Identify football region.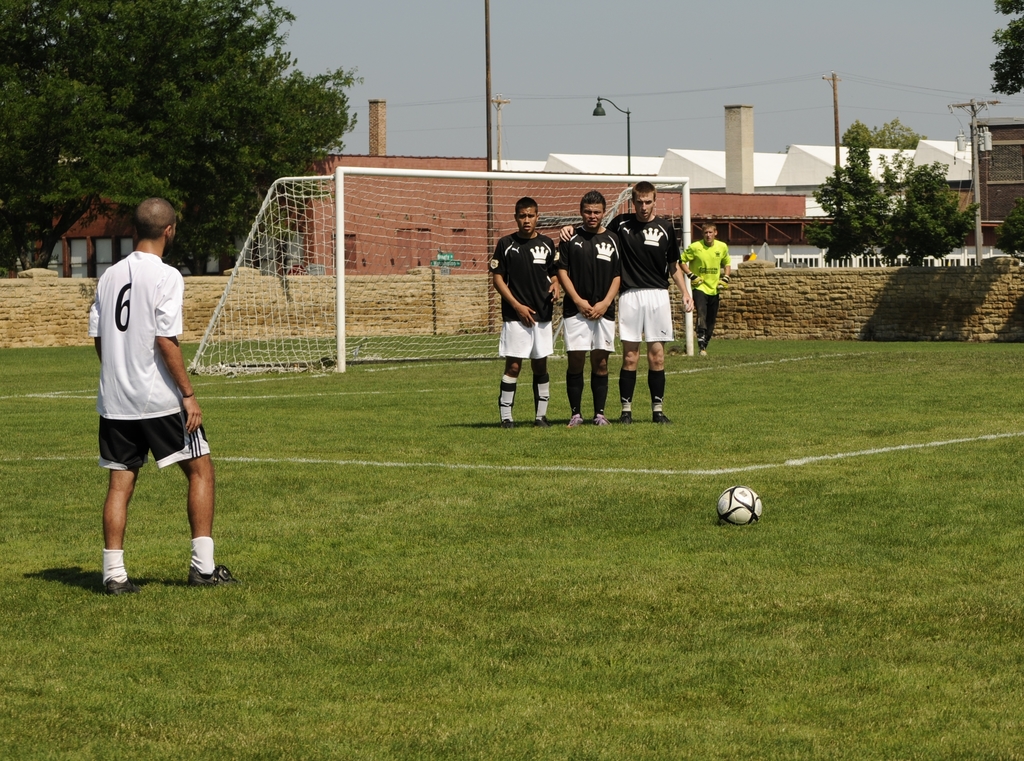
Region: 715, 483, 765, 525.
